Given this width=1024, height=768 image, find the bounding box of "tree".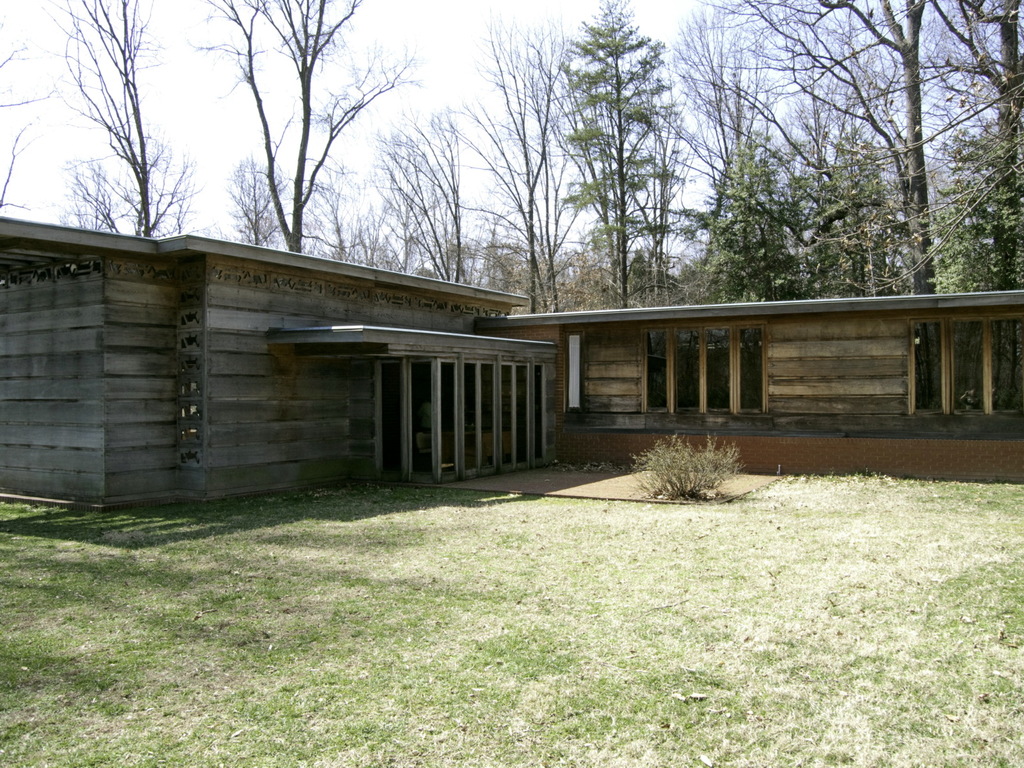
(0,0,174,243).
